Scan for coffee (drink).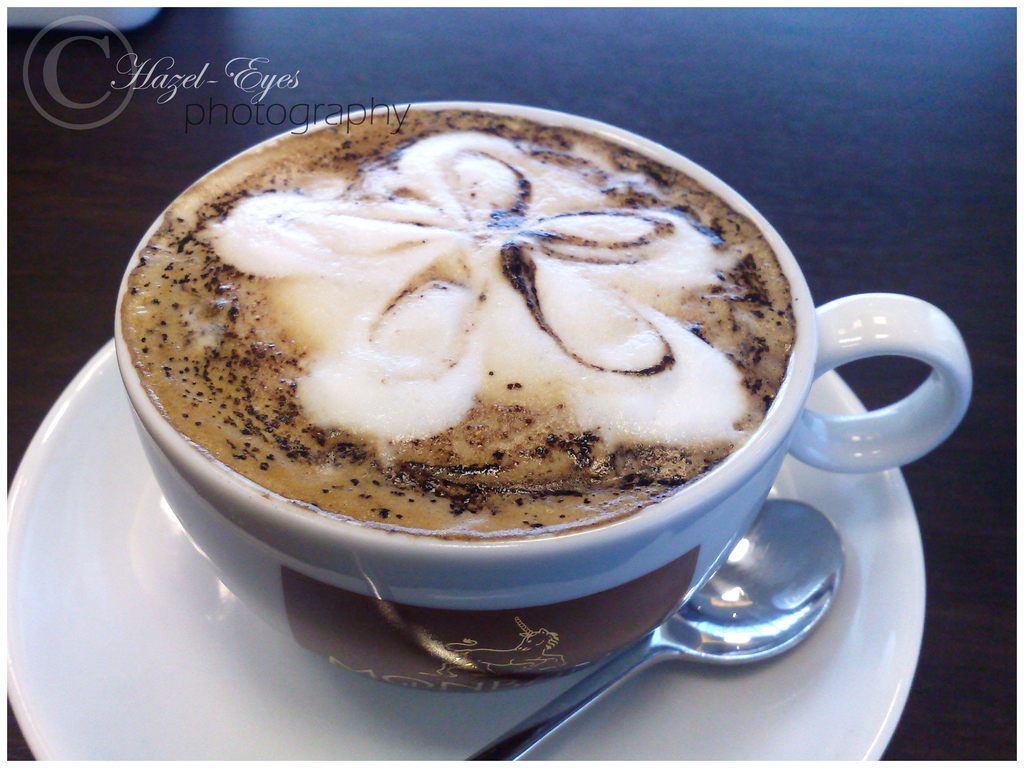
Scan result: 120/104/794/533.
